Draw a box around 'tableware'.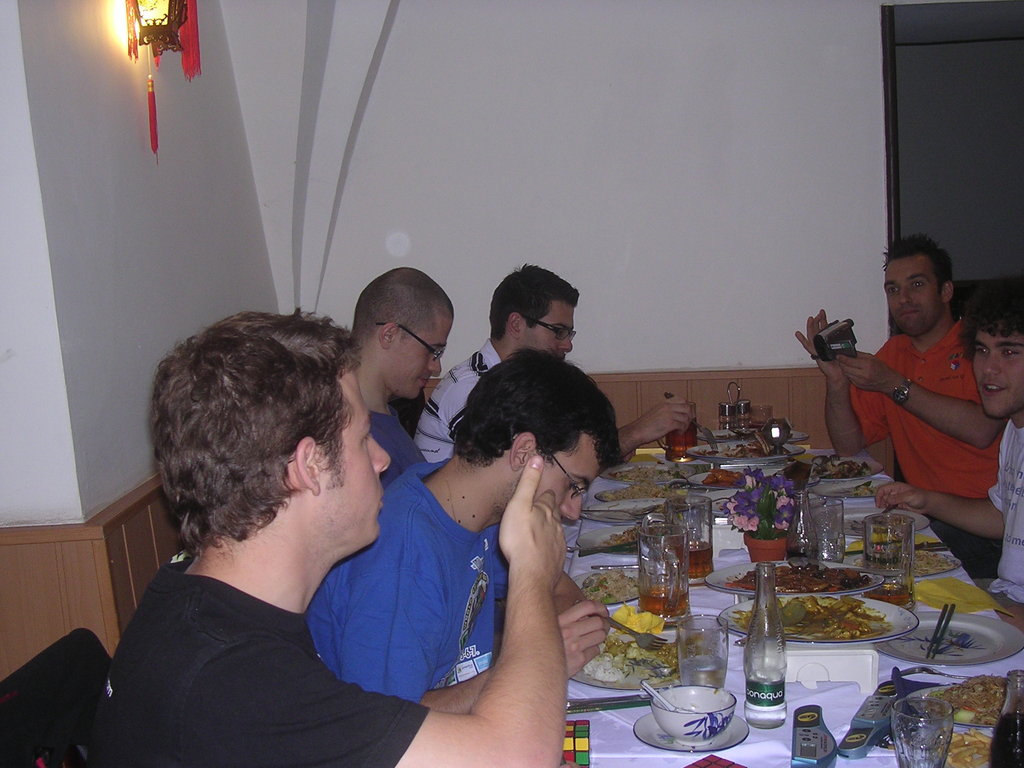
890,698,952,767.
